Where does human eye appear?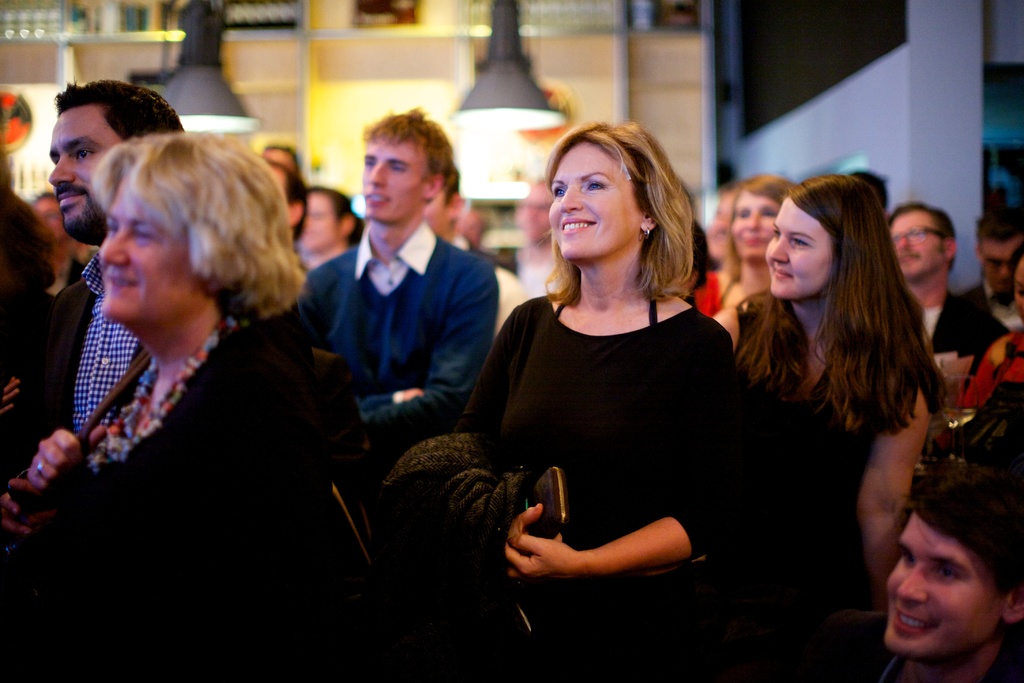
Appears at rect(772, 226, 781, 241).
